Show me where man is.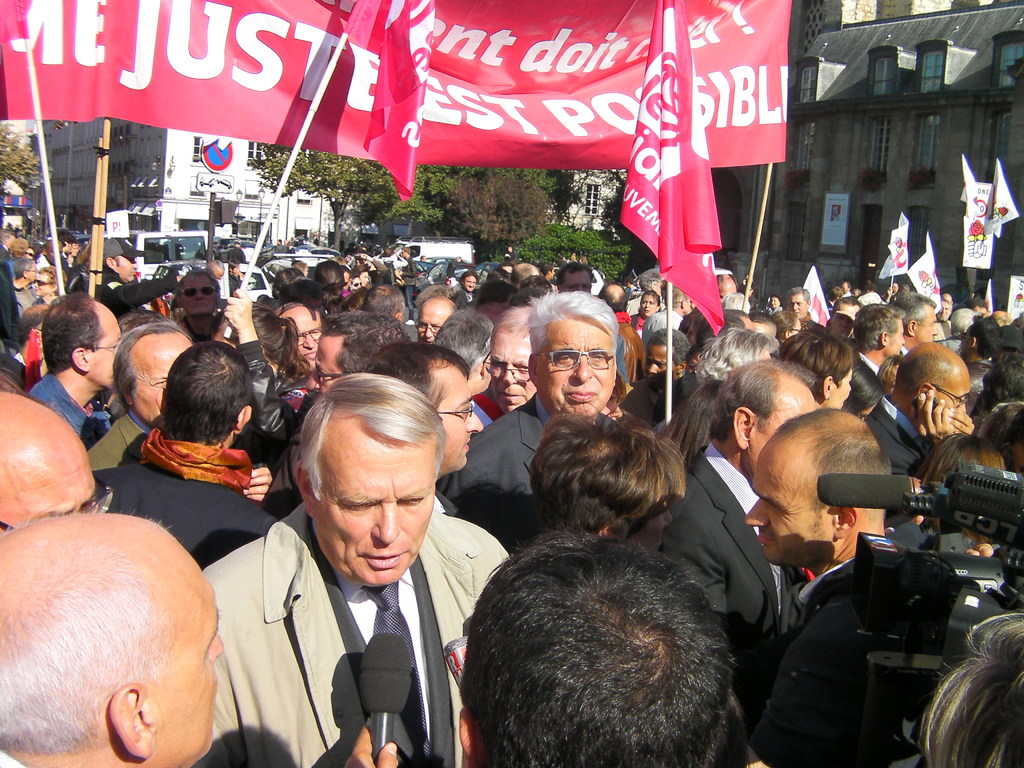
man is at {"x1": 476, "y1": 315, "x2": 525, "y2": 430}.
